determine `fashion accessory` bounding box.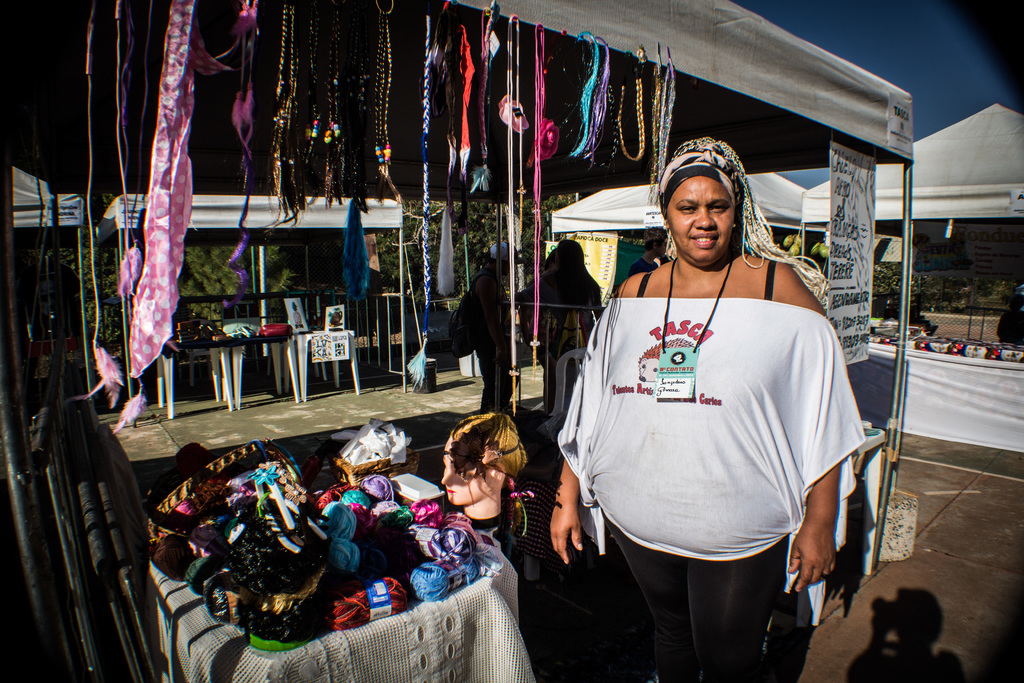
Determined: select_region(659, 128, 829, 305).
